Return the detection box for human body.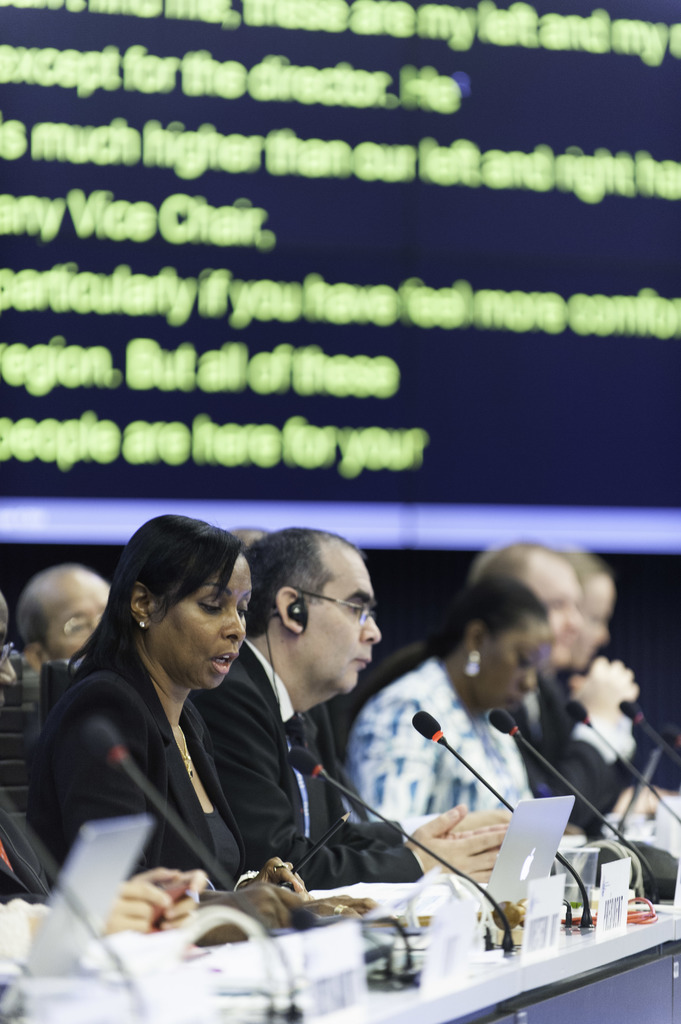
pyautogui.locateOnScreen(184, 638, 493, 888).
